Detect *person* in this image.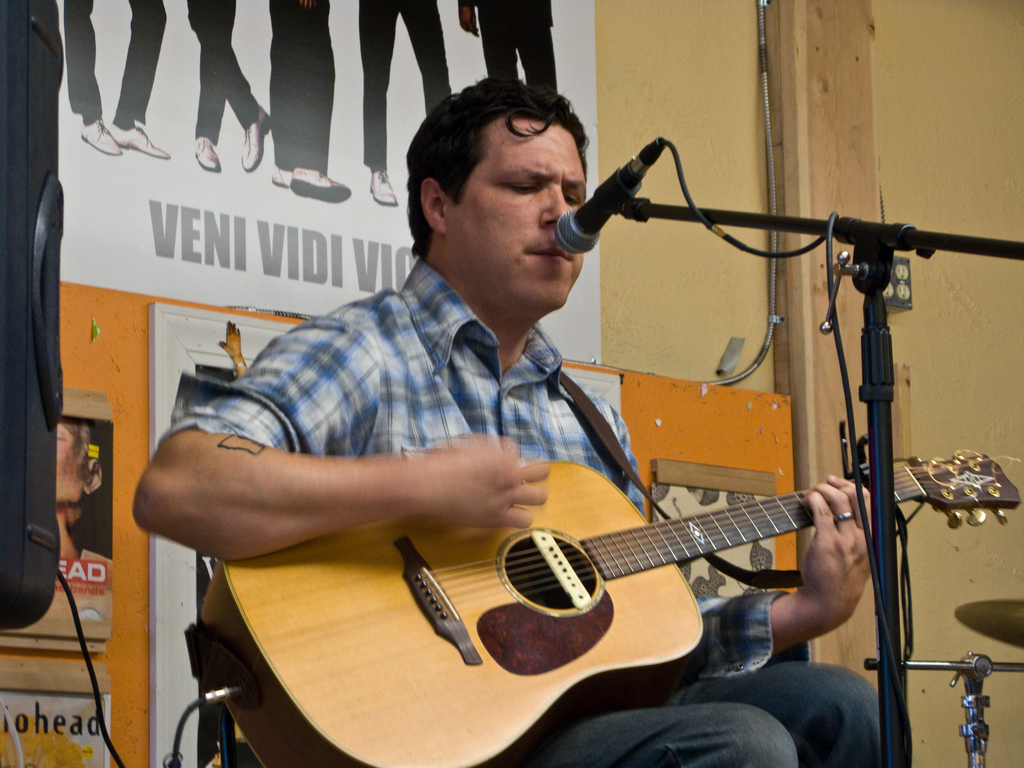
Detection: 358/0/460/206.
